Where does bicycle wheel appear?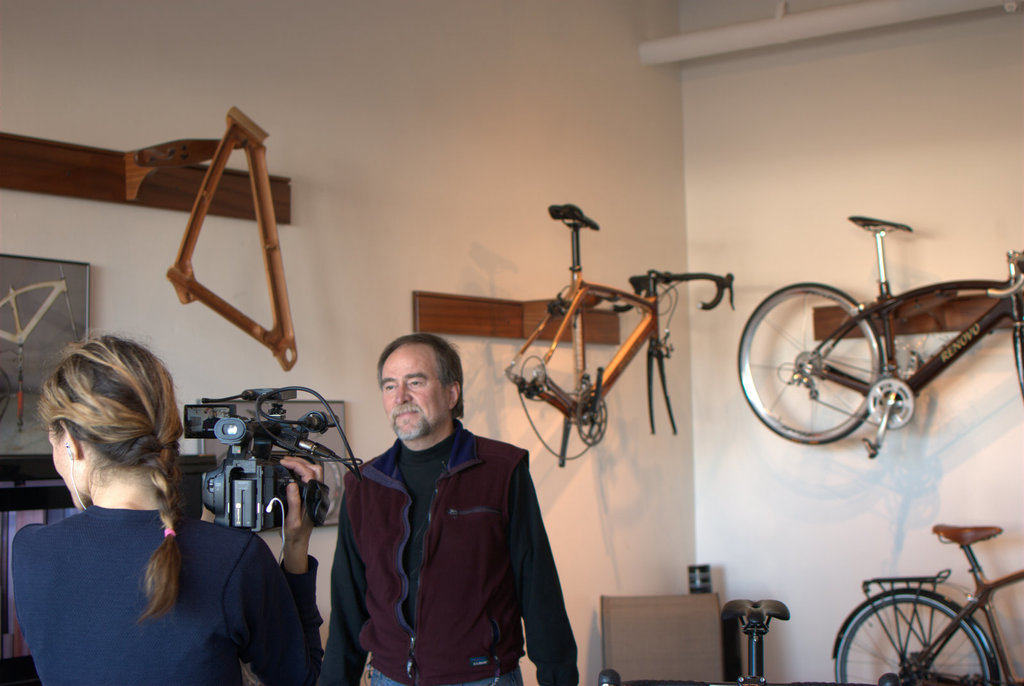
Appears at bbox=[735, 278, 886, 444].
